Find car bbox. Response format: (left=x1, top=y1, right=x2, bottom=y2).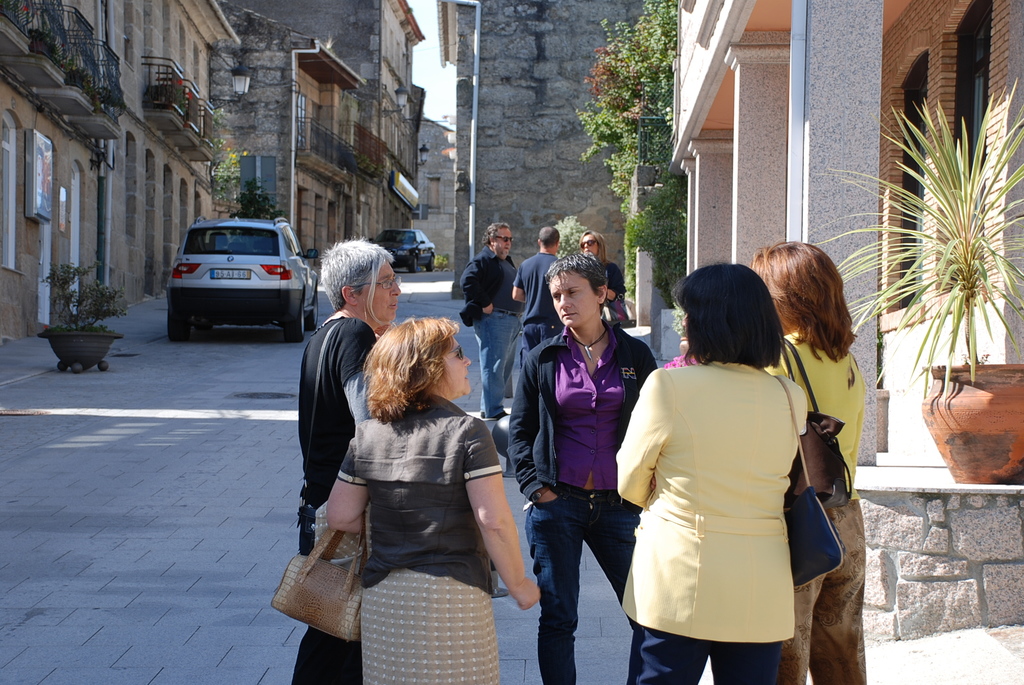
(left=164, top=214, right=322, bottom=346).
